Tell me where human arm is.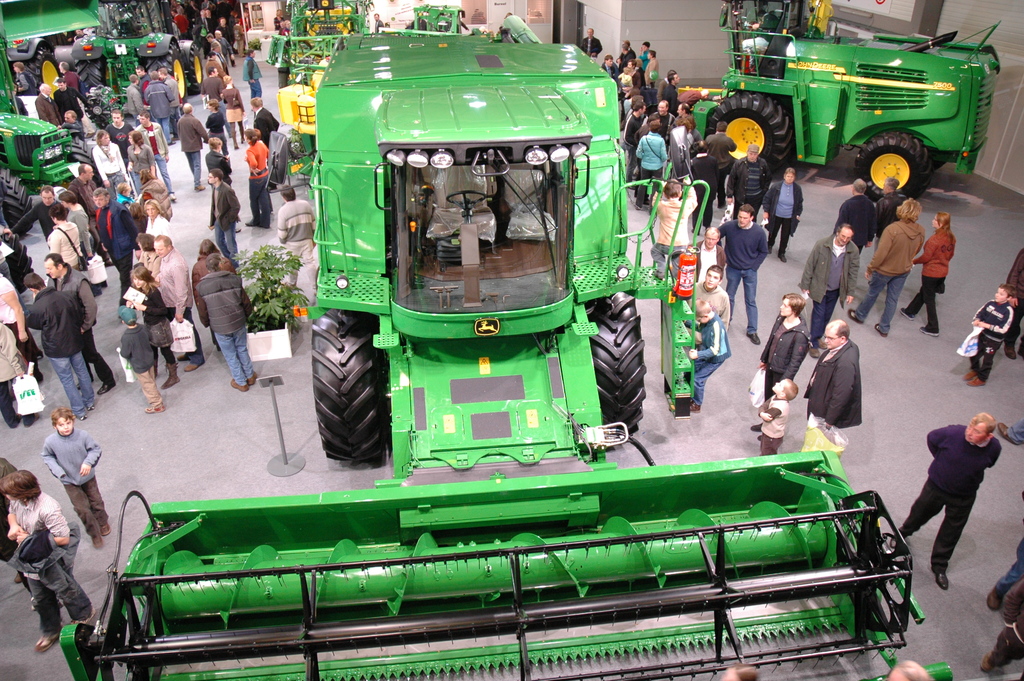
human arm is at region(189, 264, 211, 329).
